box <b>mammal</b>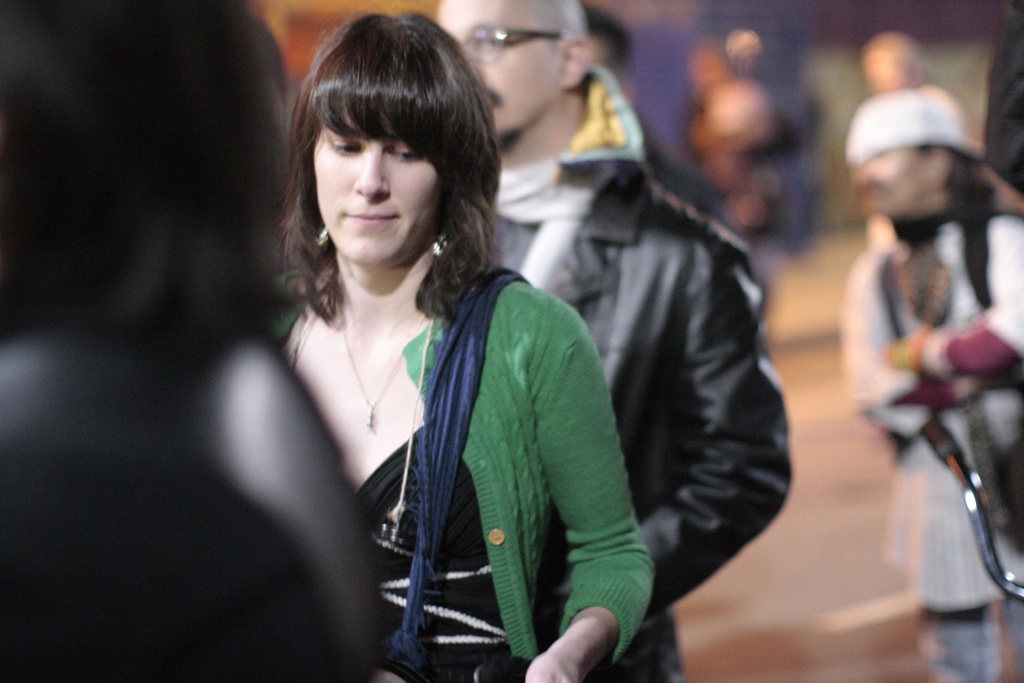
<box>428,0,788,682</box>
